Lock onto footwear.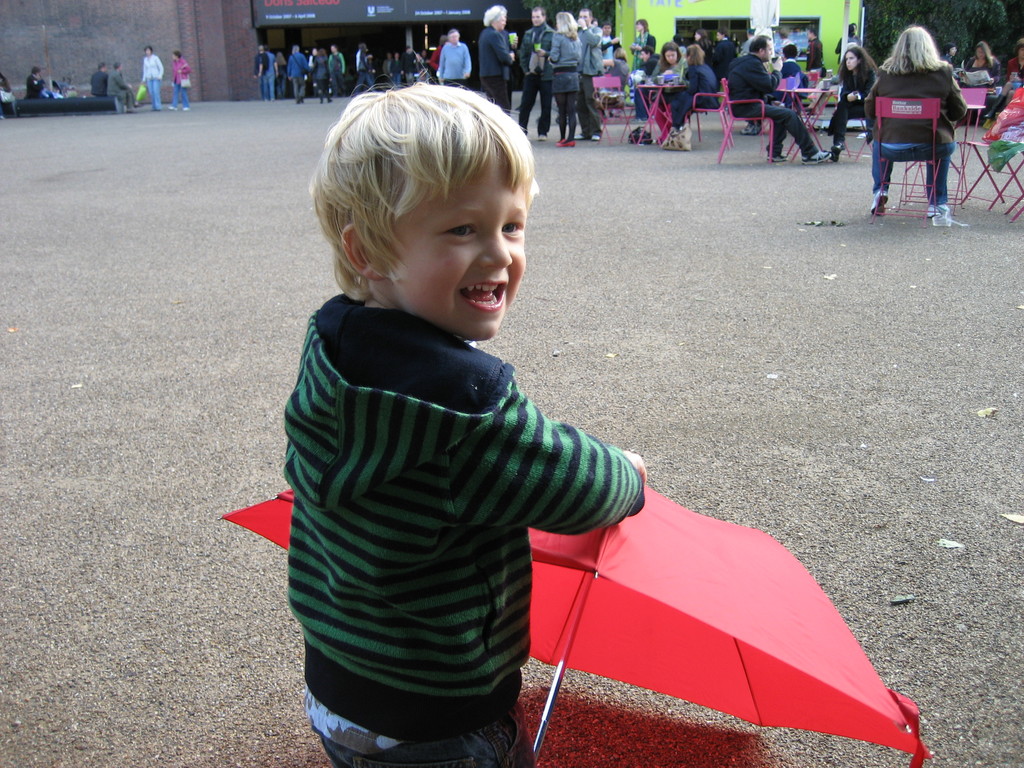
Locked: l=797, t=151, r=824, b=164.
